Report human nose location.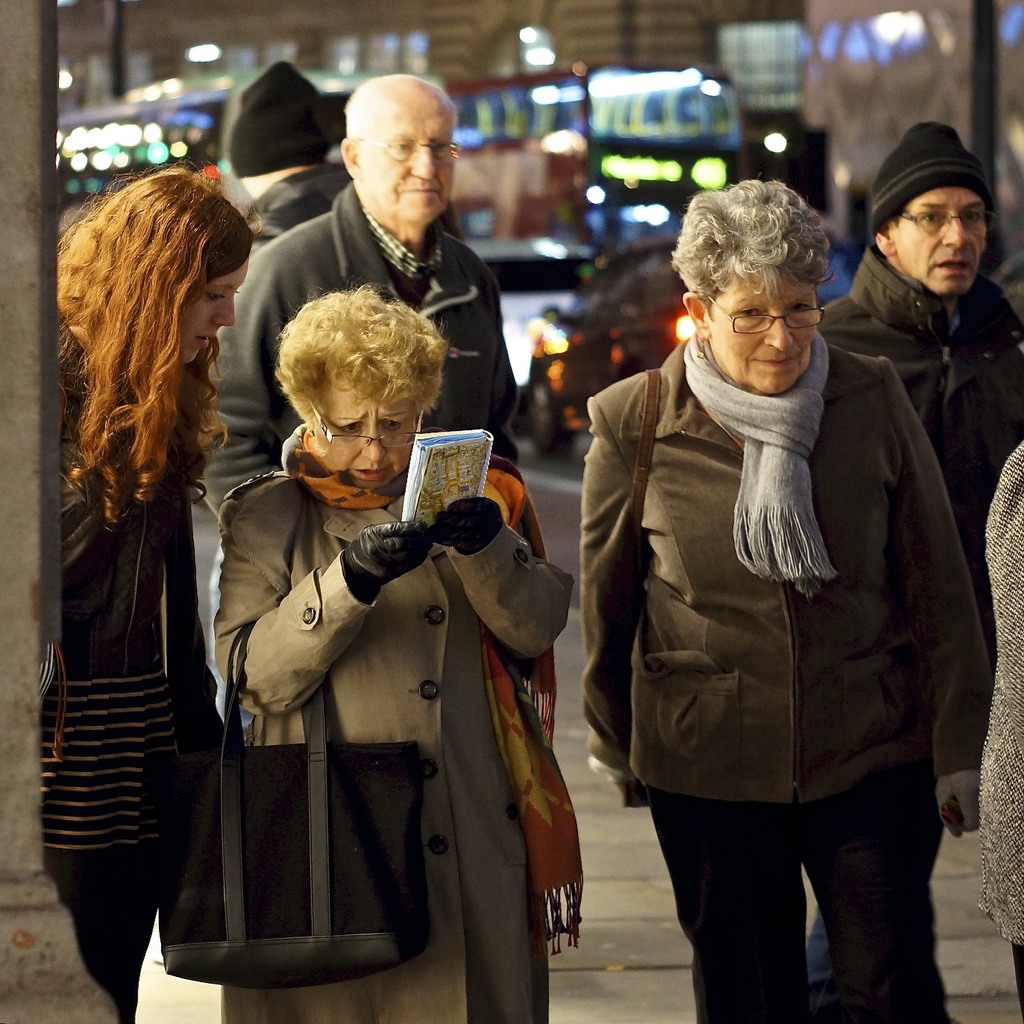
Report: [x1=355, y1=421, x2=388, y2=462].
